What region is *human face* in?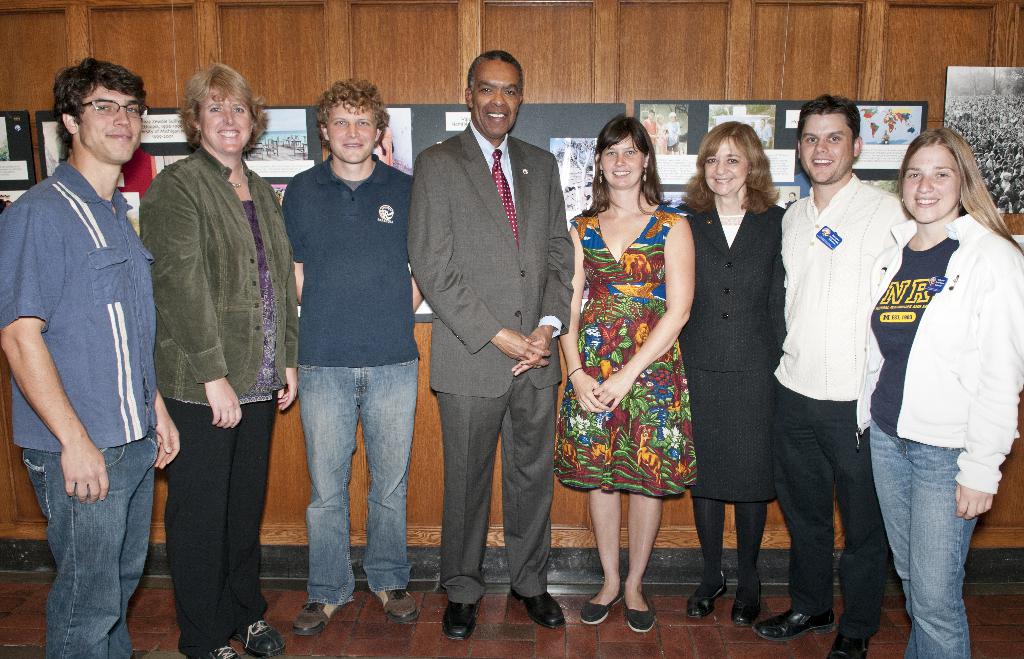
83,85,141,163.
